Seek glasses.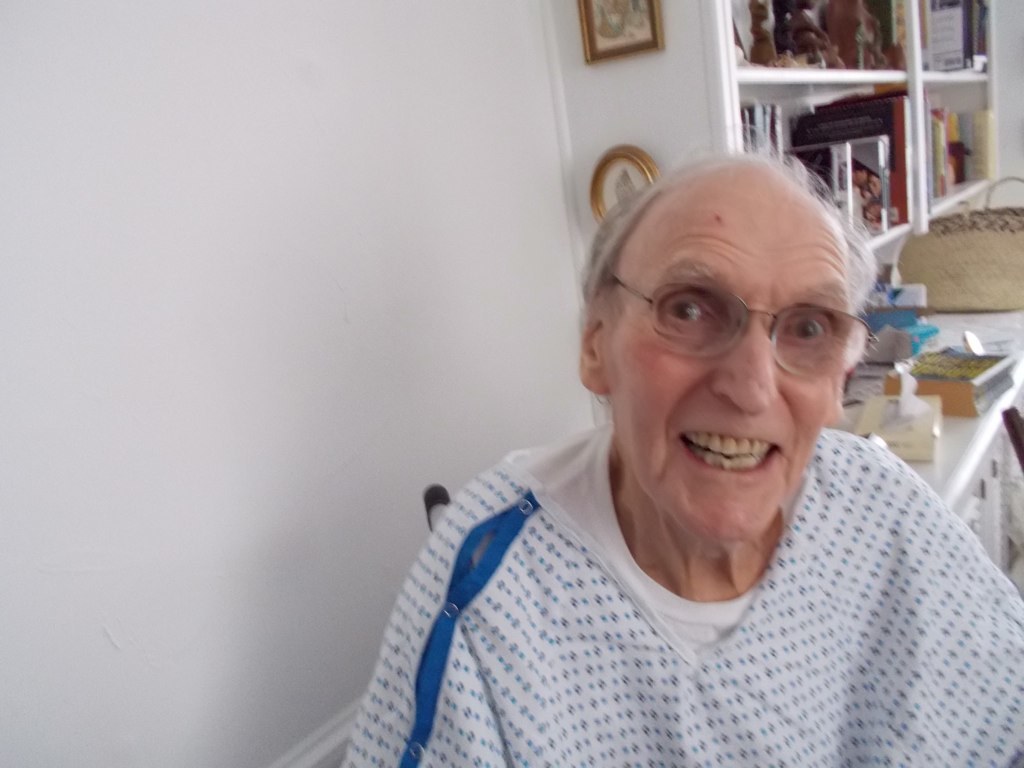
x1=612 y1=252 x2=856 y2=367.
